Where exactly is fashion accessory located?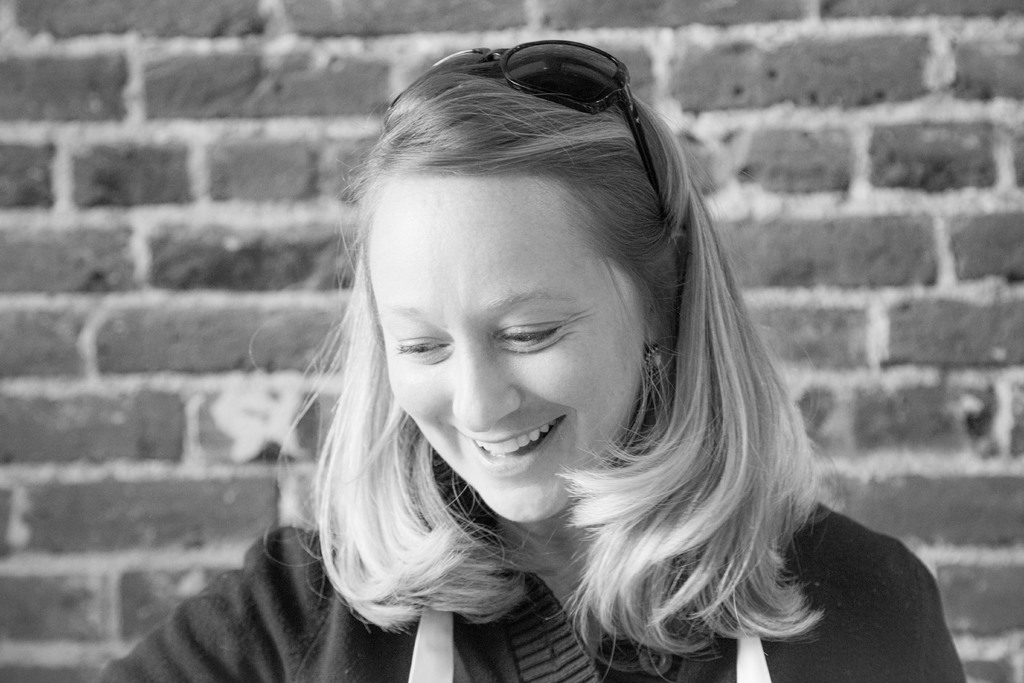
Its bounding box is 641:341:670:375.
